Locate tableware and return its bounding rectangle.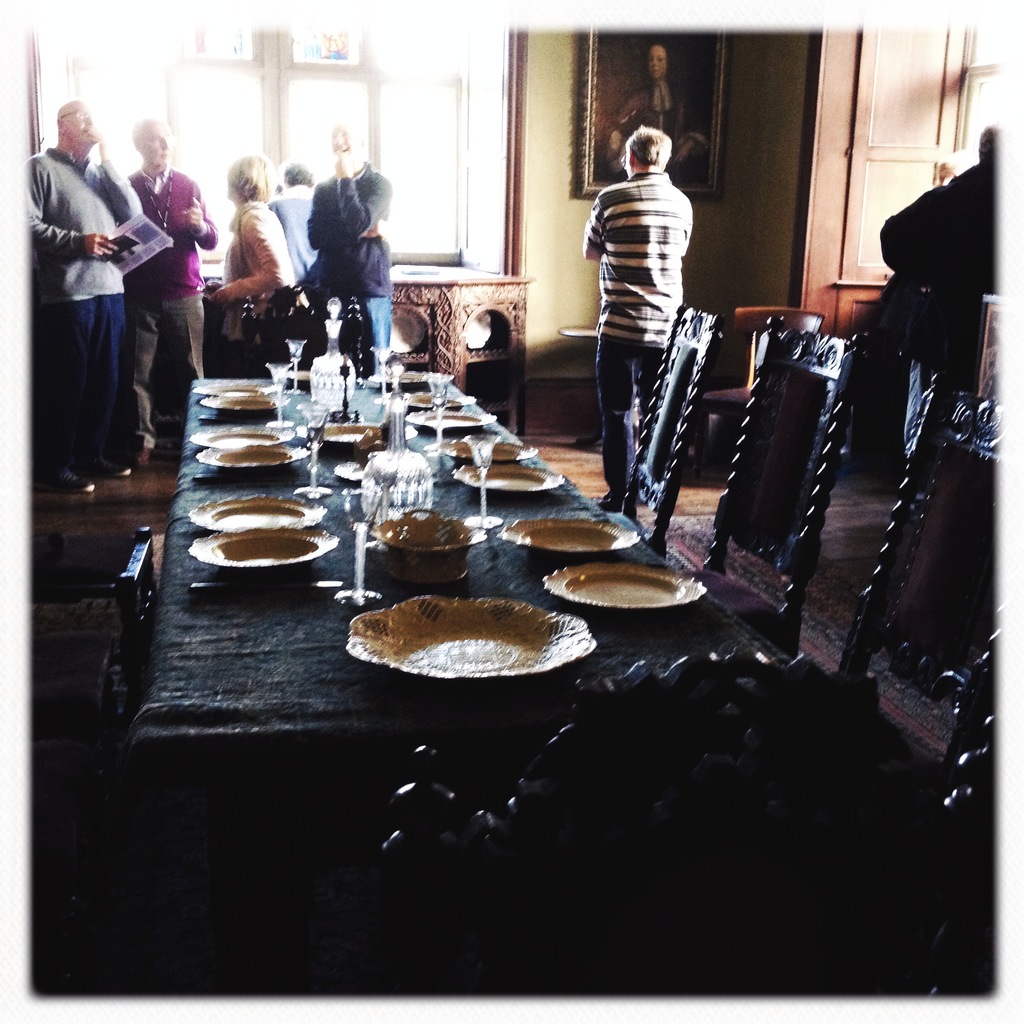
crop(199, 394, 292, 420).
